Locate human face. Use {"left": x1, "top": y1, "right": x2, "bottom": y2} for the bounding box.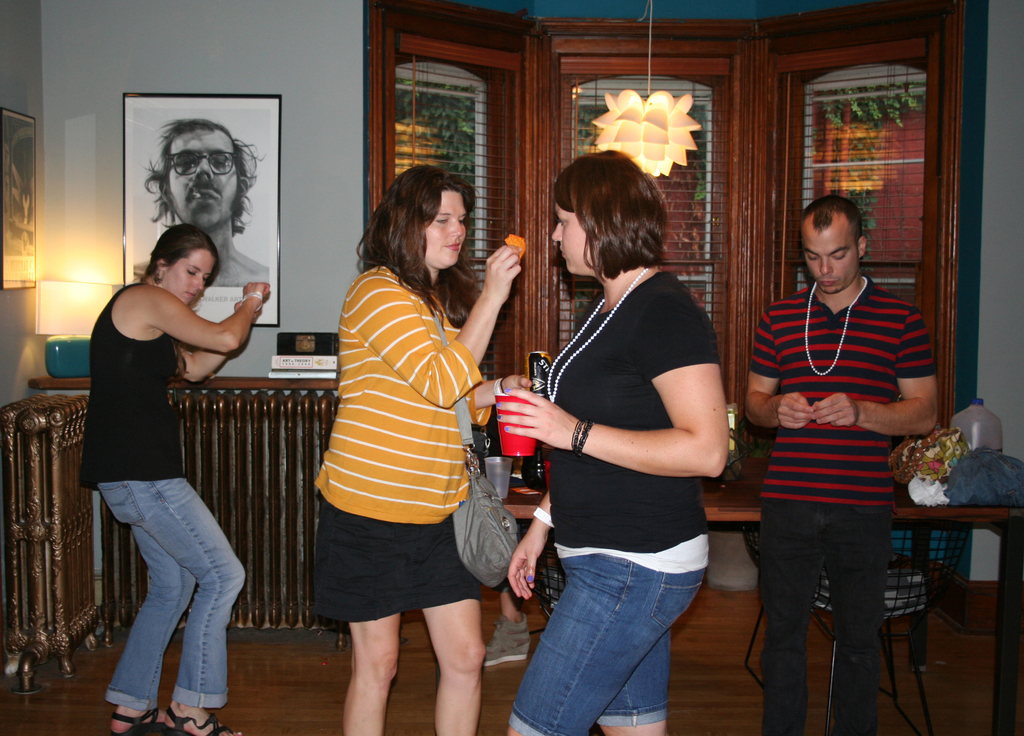
{"left": 168, "top": 129, "right": 238, "bottom": 231}.
